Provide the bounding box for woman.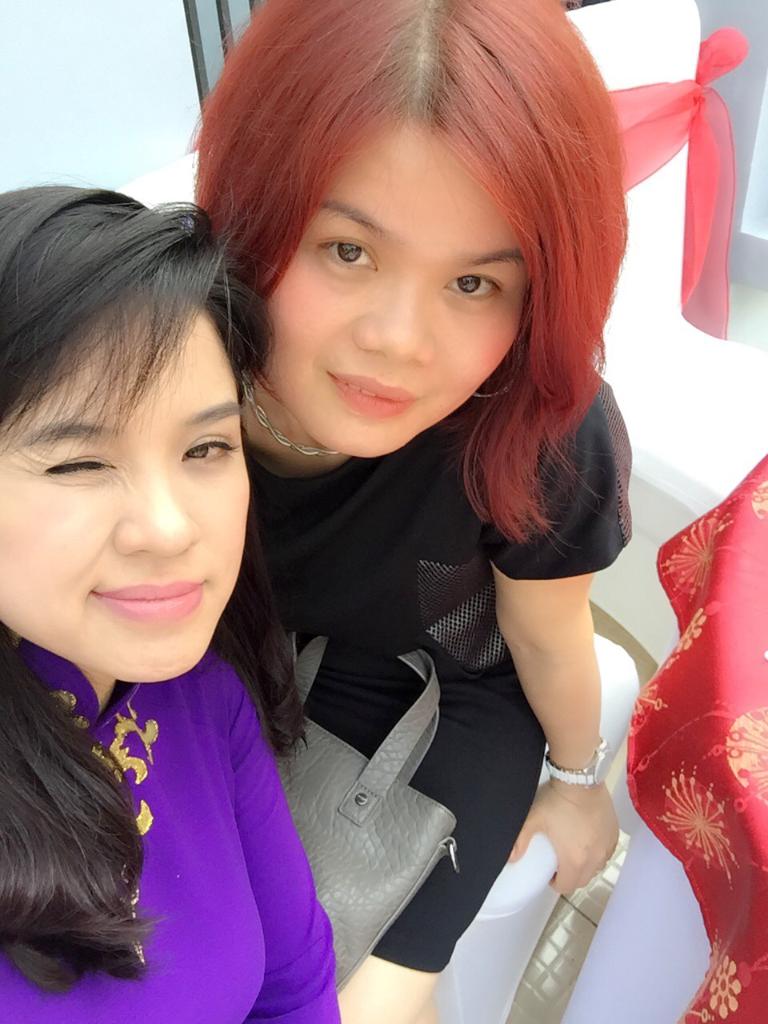
[x1=191, y1=0, x2=612, y2=1023].
